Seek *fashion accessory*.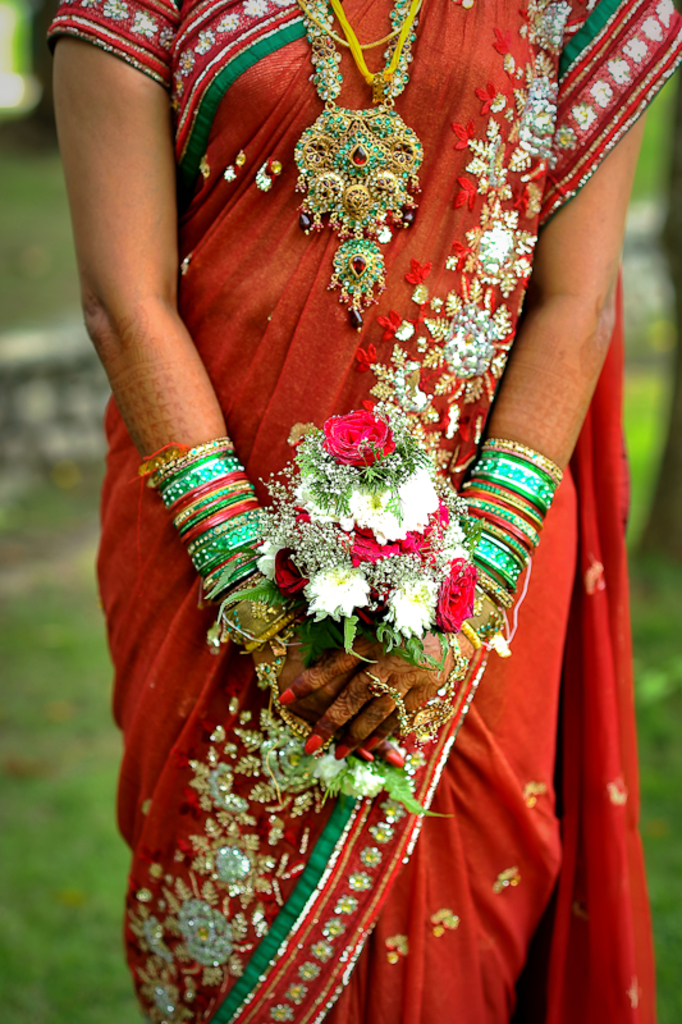
left=367, top=632, right=493, bottom=744.
